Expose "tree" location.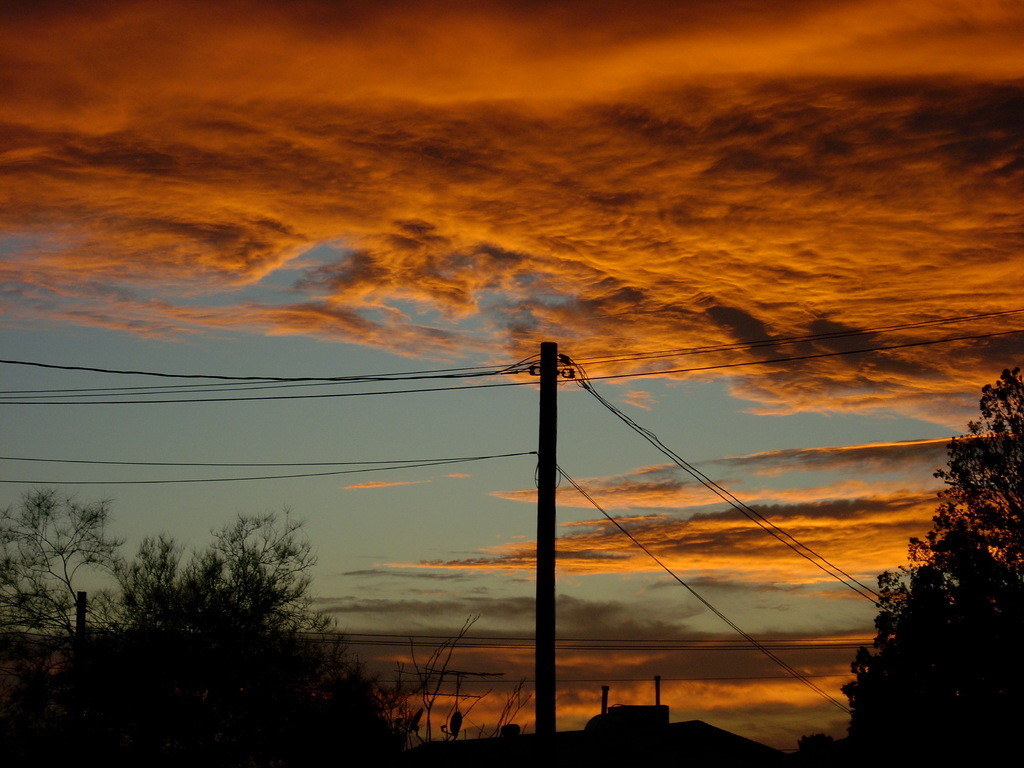
Exposed at select_region(79, 511, 334, 669).
